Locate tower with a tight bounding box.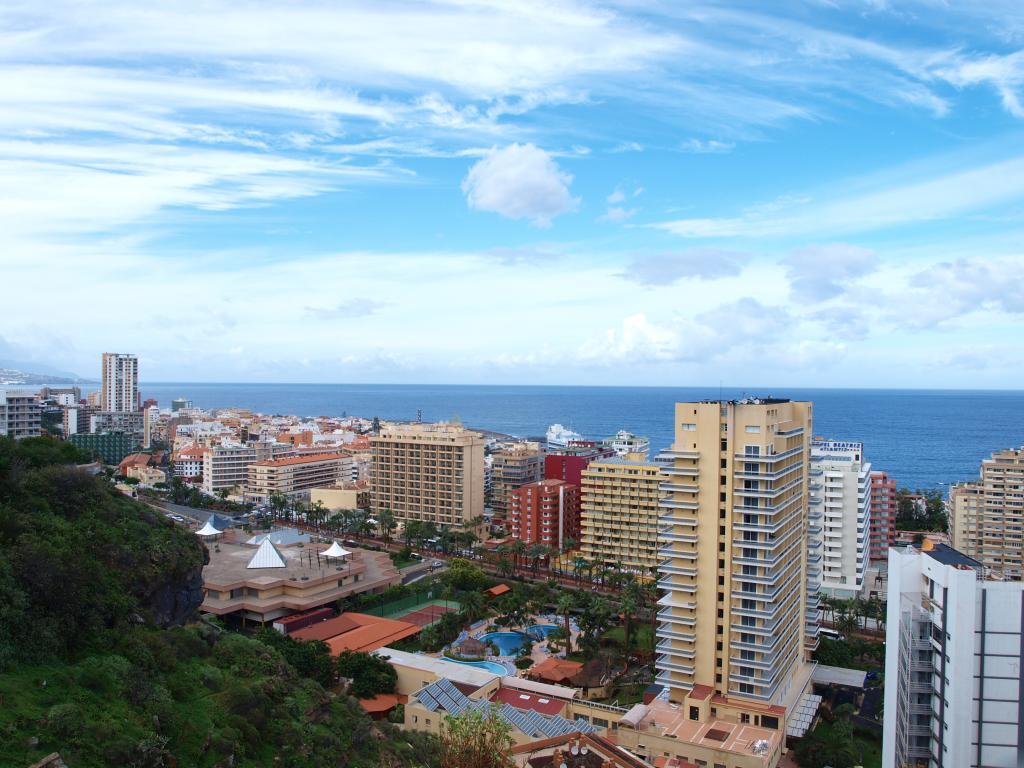
box(651, 389, 816, 736).
